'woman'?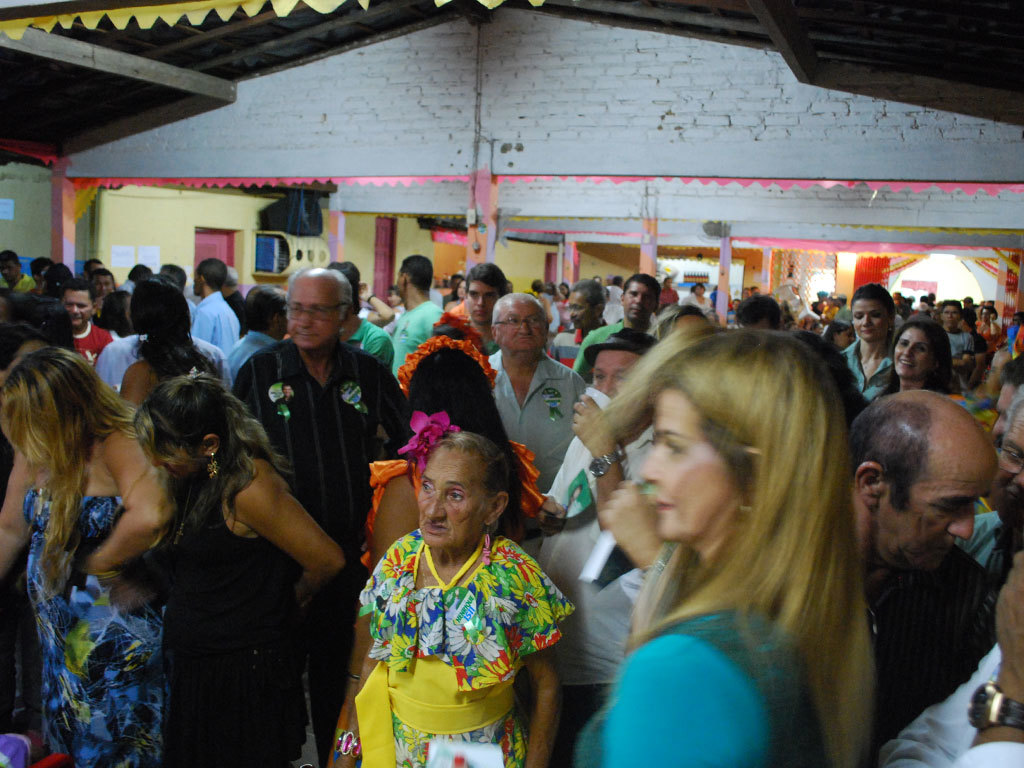
<region>325, 433, 574, 767</region>
